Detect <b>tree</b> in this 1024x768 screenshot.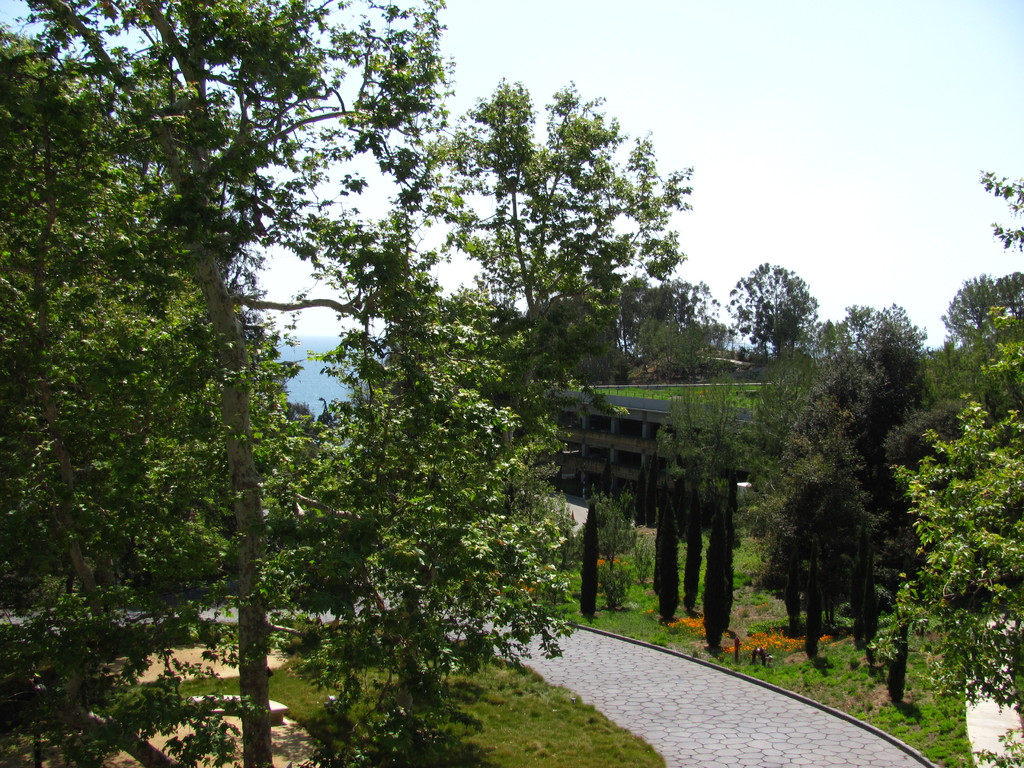
Detection: 42:17:748:722.
